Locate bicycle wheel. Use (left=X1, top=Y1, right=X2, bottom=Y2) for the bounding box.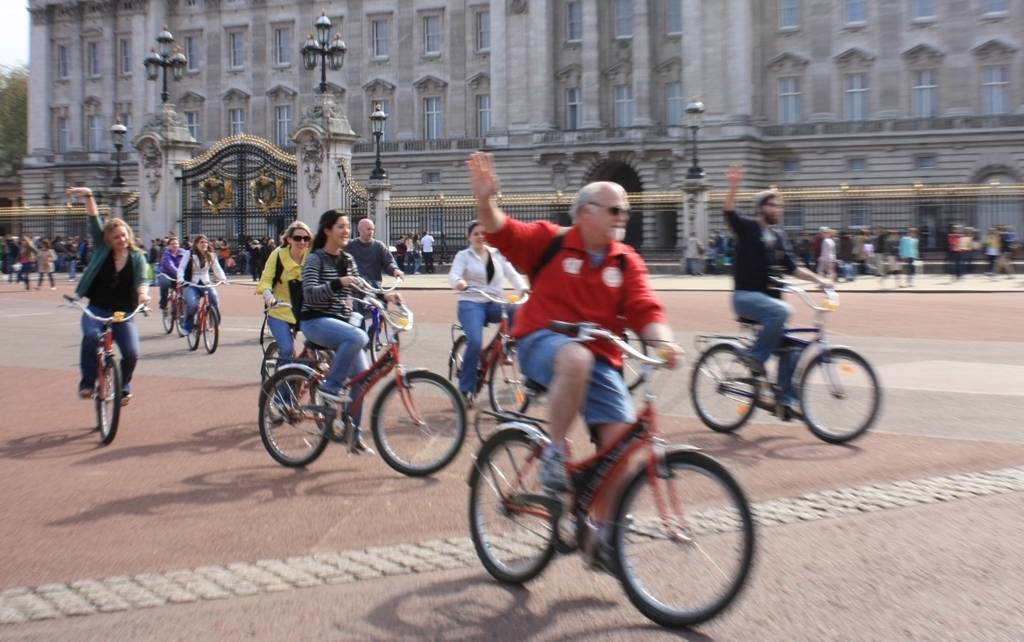
(left=597, top=447, right=753, bottom=624).
